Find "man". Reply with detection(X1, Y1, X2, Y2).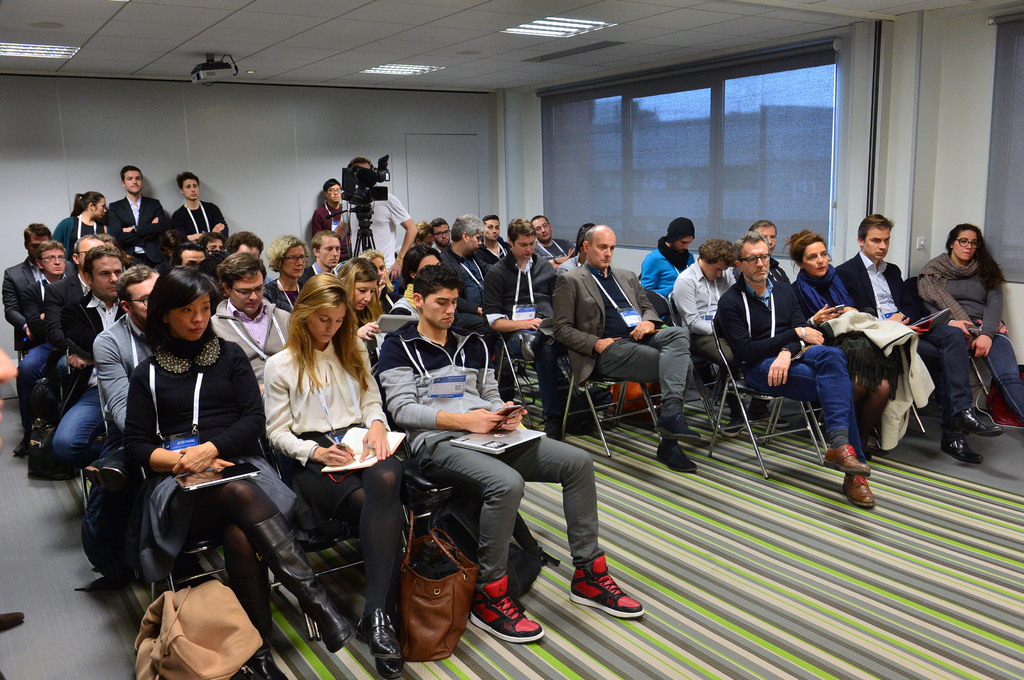
detection(532, 210, 575, 257).
